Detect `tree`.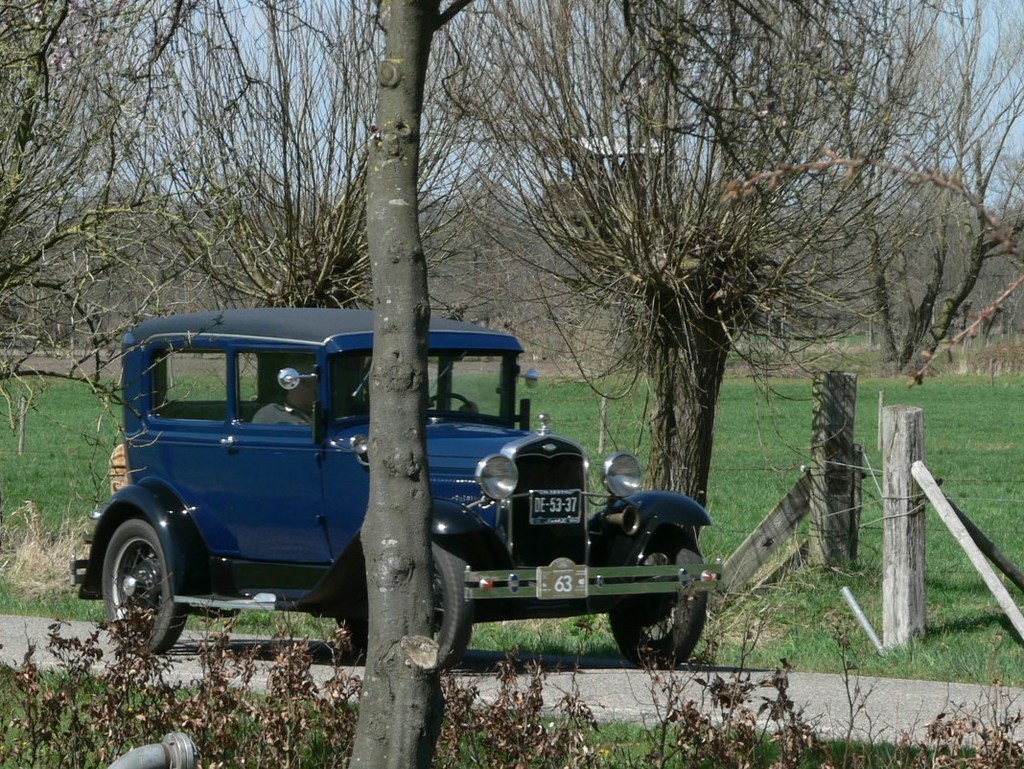
Detected at 449,0,1023,537.
